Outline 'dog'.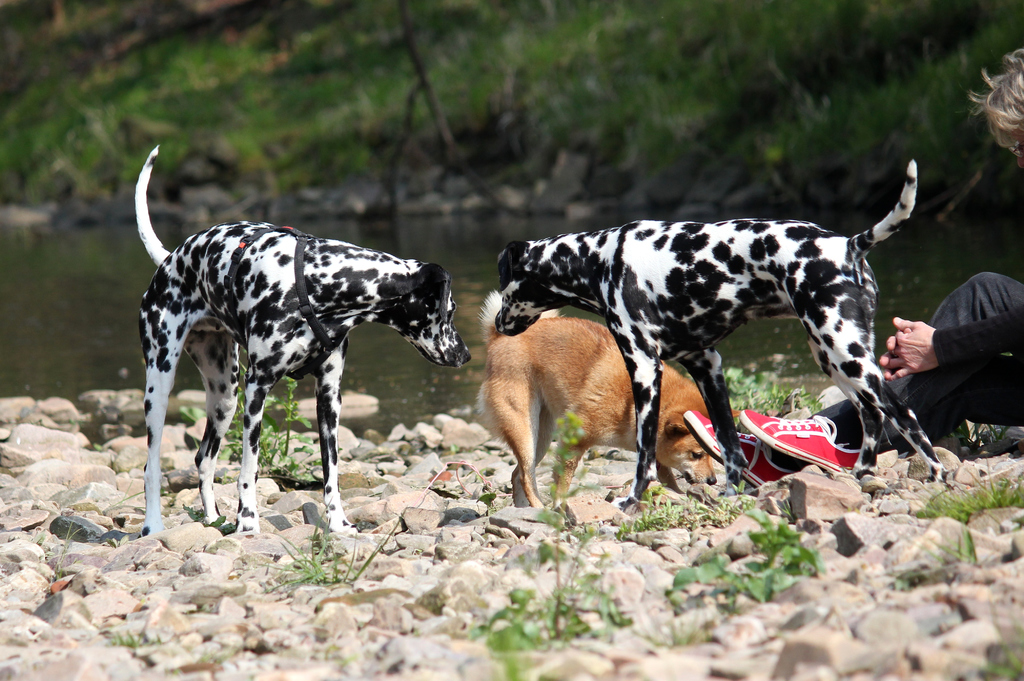
Outline: region(476, 286, 740, 529).
